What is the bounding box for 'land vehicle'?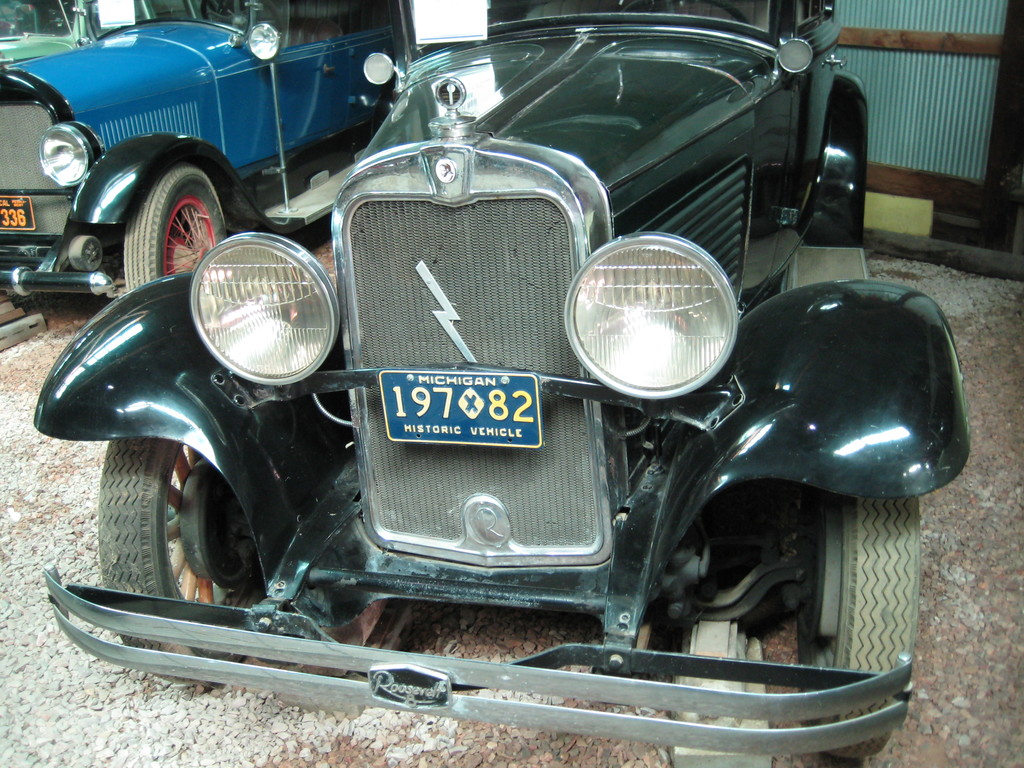
box(1, 0, 417, 291).
